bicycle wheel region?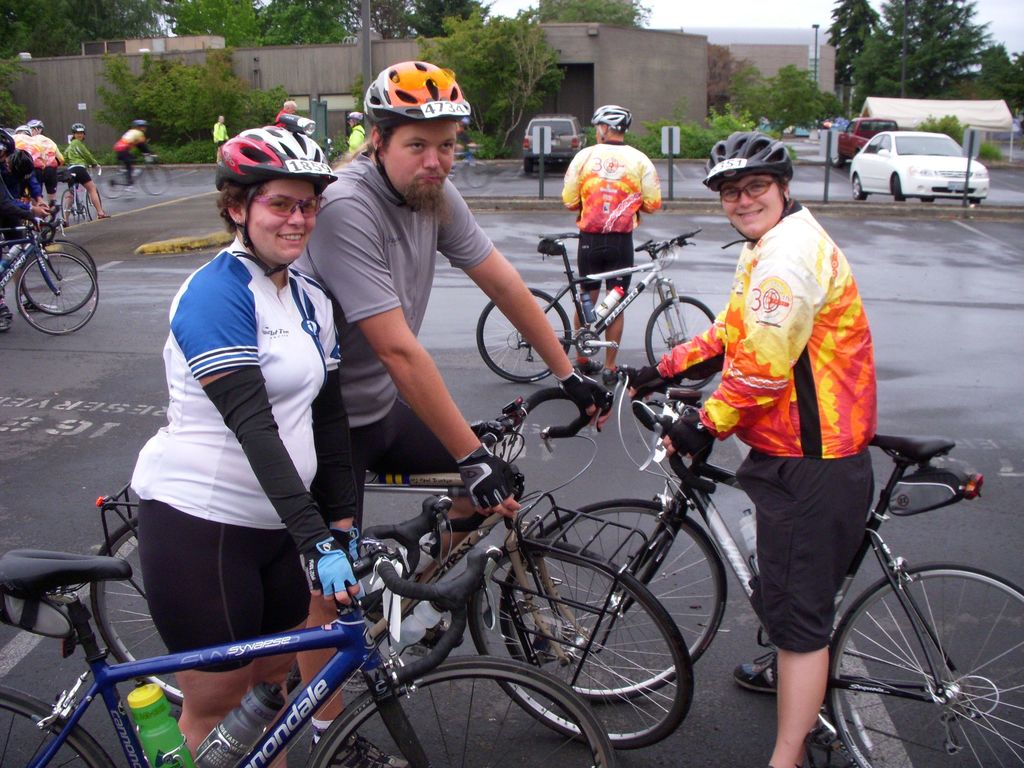
x1=495 y1=494 x2=729 y2=703
